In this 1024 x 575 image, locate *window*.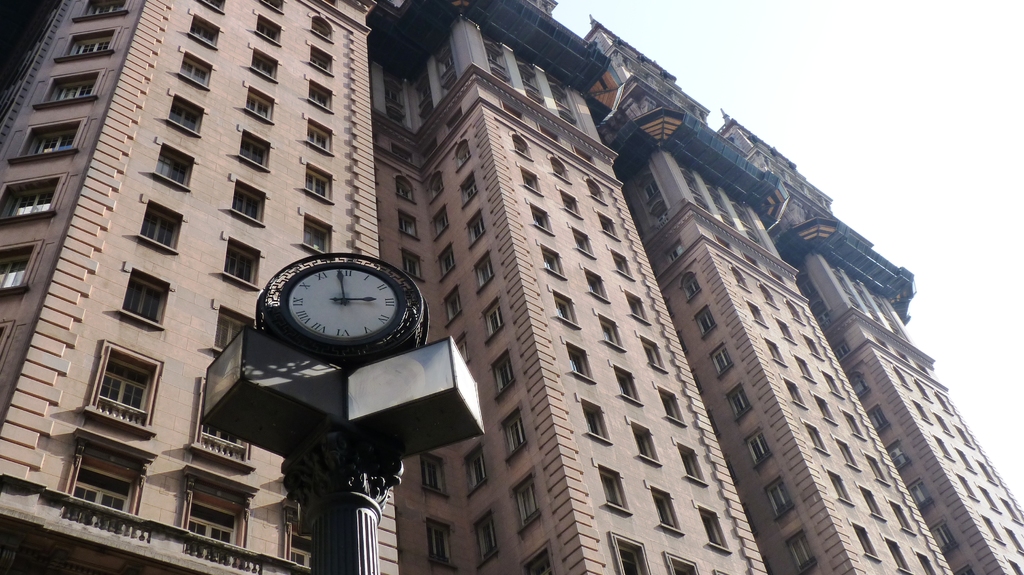
Bounding box: crop(425, 137, 441, 158).
